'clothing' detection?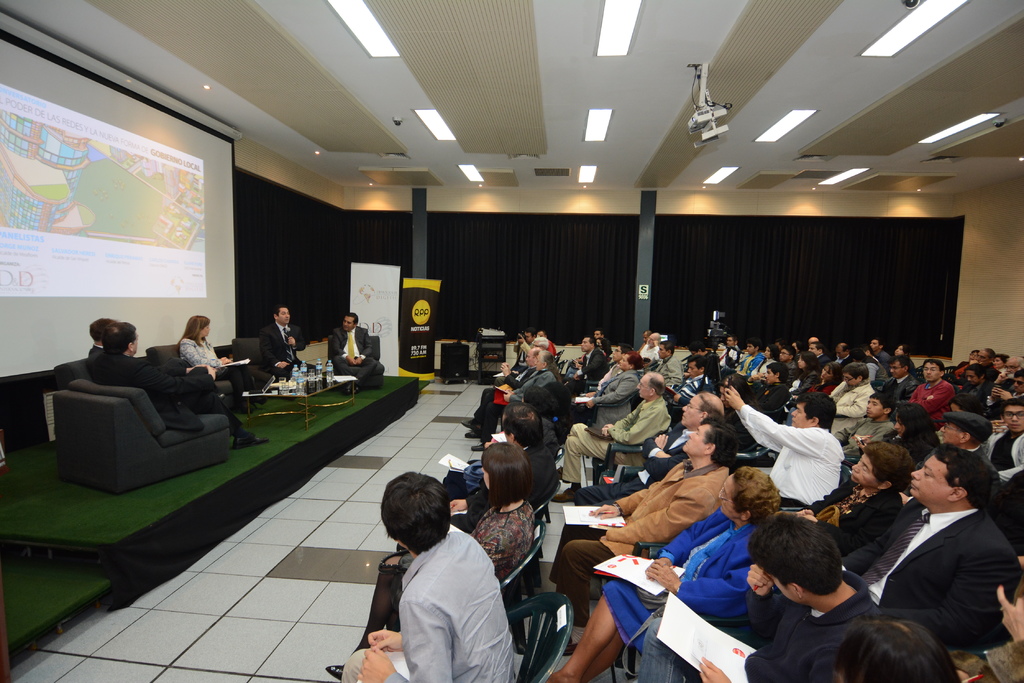
bbox(332, 327, 368, 380)
